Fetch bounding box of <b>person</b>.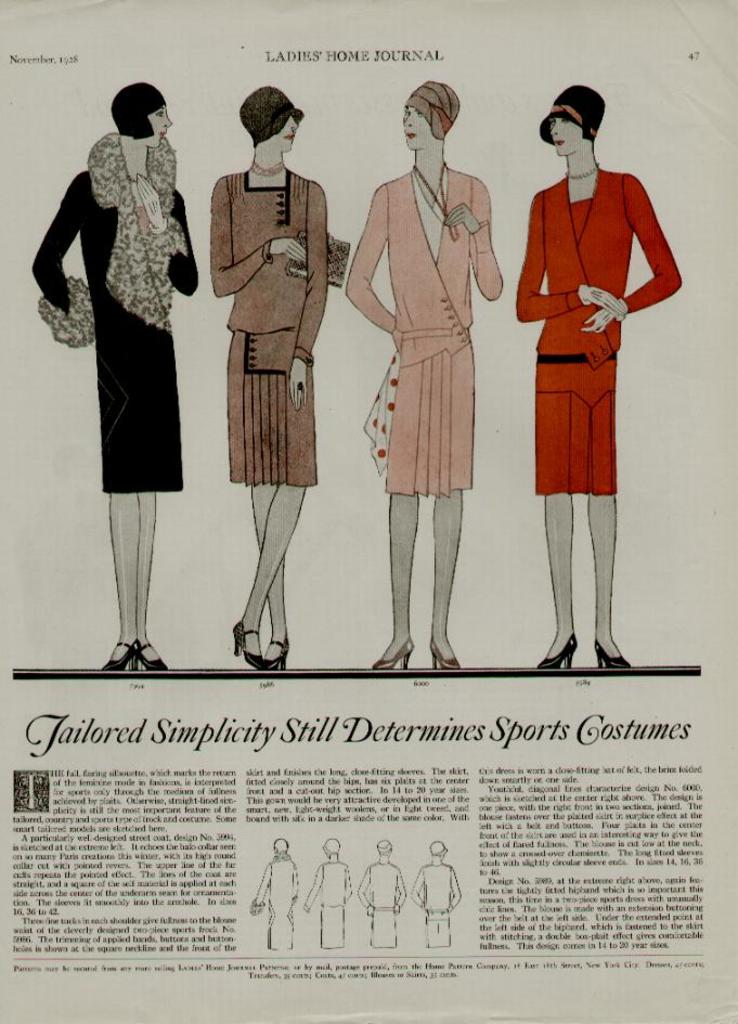
Bbox: (518,81,685,675).
